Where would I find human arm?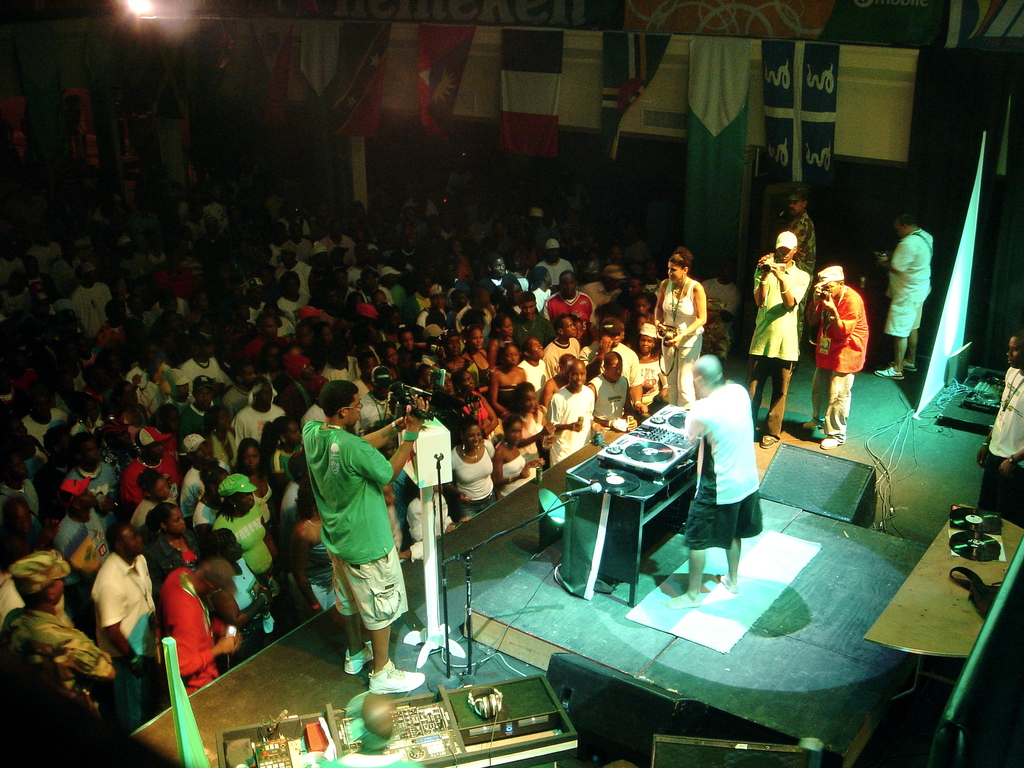
At crop(527, 456, 546, 470).
